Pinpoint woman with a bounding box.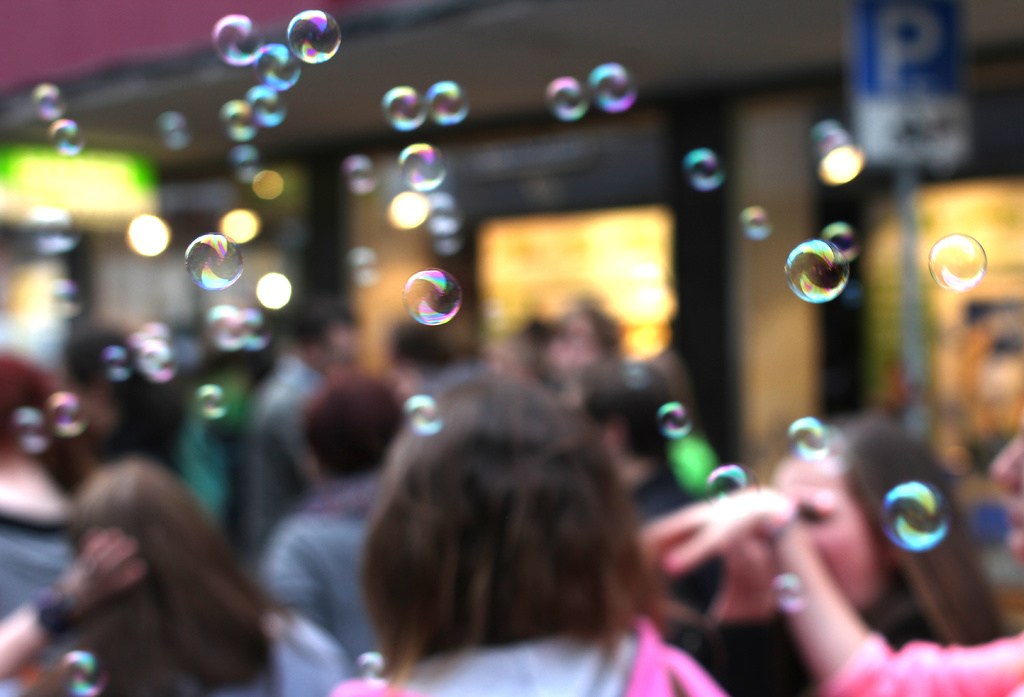
0, 351, 98, 628.
